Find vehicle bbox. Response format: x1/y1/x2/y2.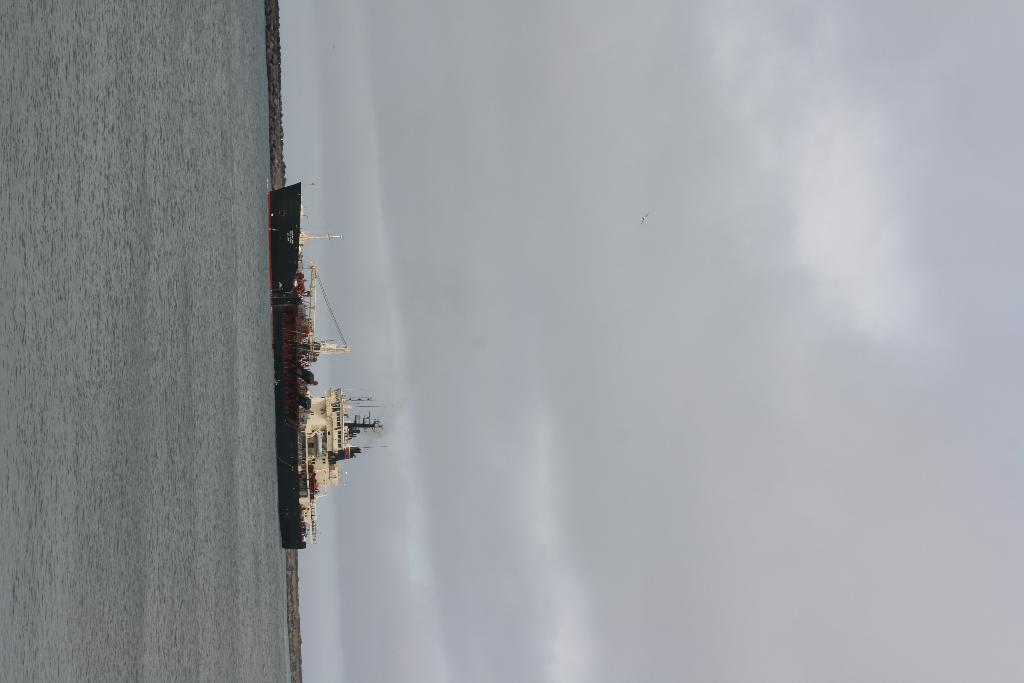
270/379/404/552.
